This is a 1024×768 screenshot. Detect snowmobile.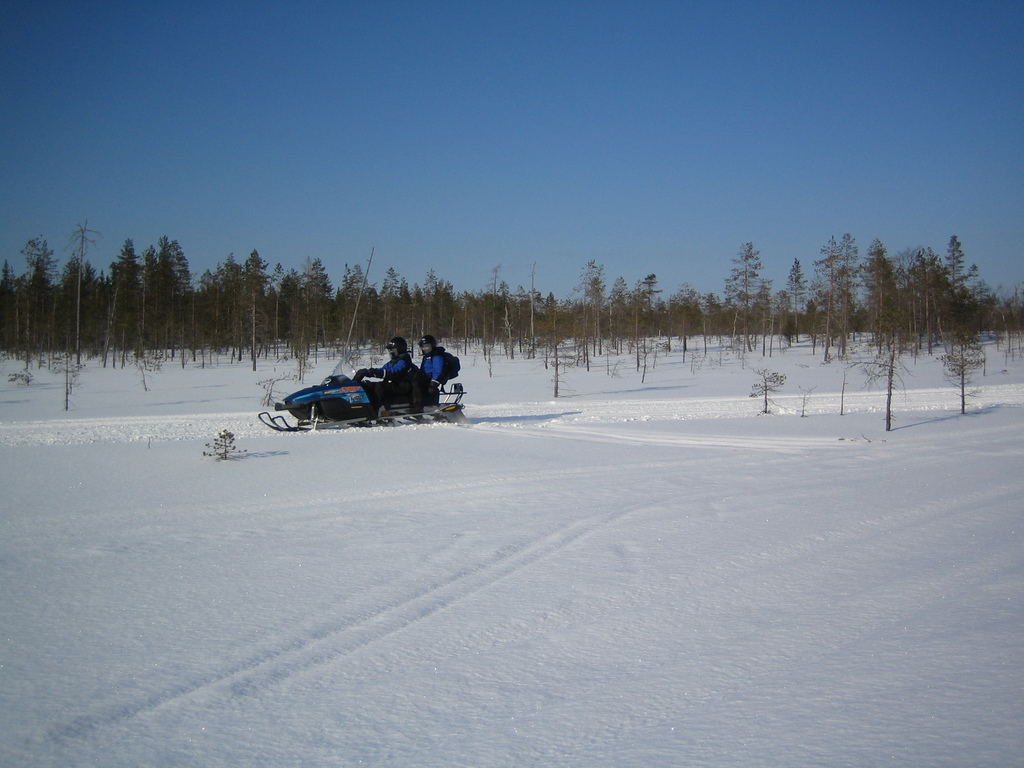
<bbox>257, 354, 466, 433</bbox>.
